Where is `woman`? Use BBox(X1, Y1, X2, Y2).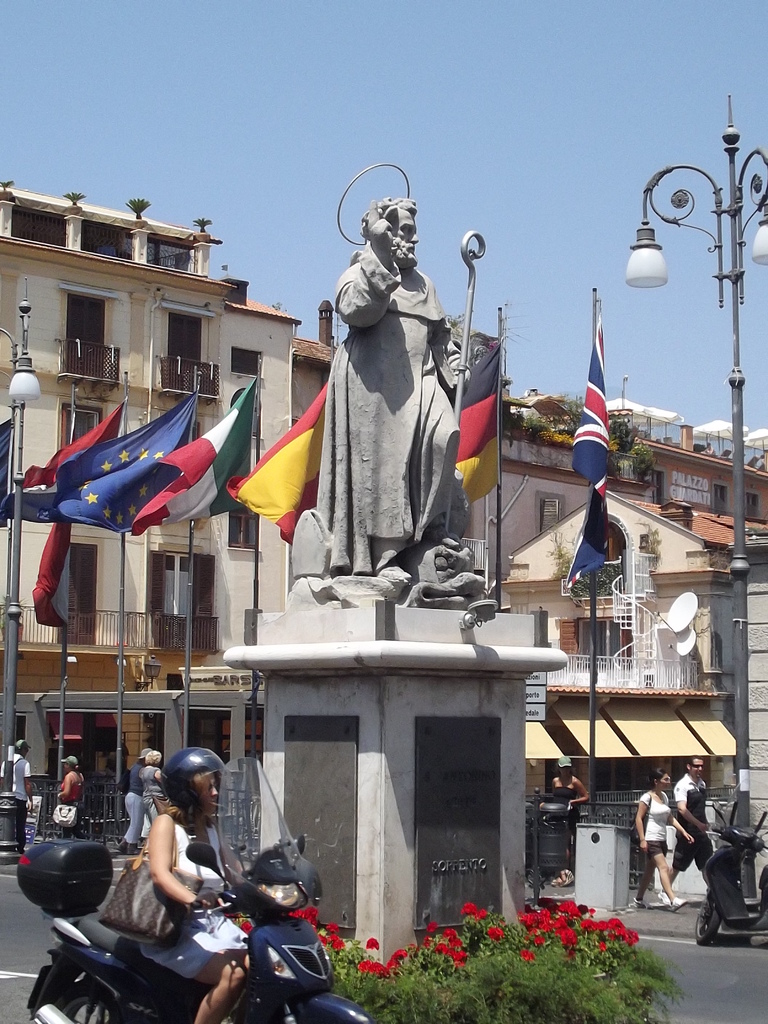
BBox(114, 736, 244, 993).
